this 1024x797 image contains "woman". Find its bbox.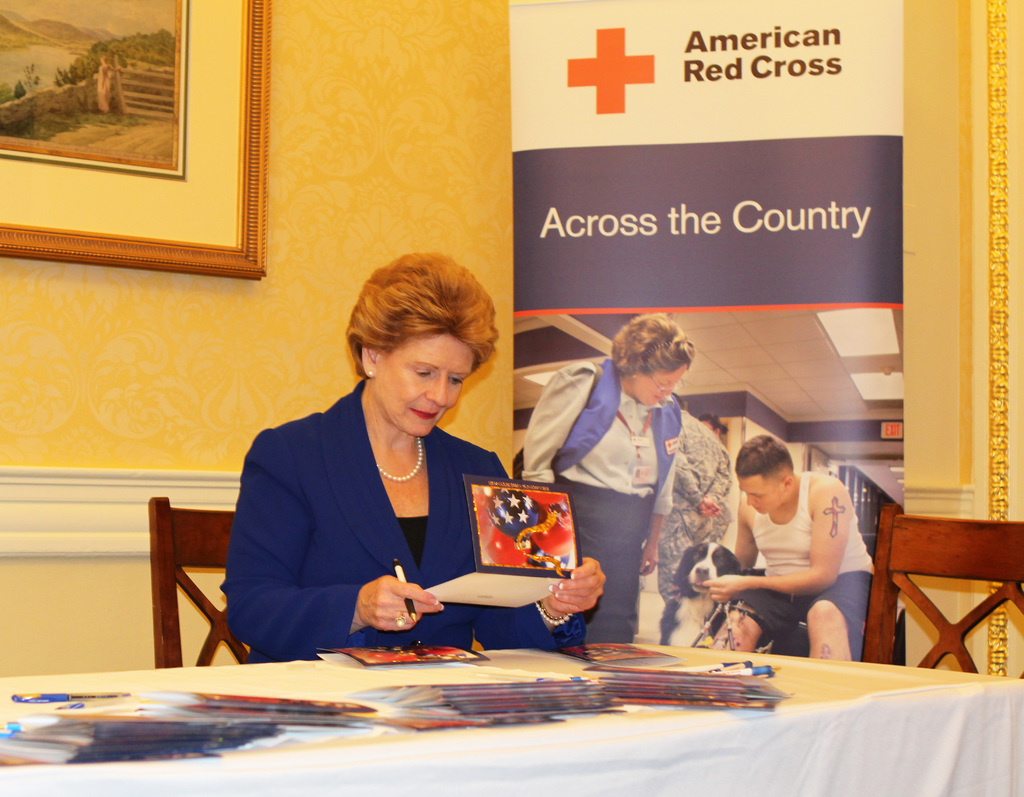
(x1=228, y1=263, x2=538, y2=667).
